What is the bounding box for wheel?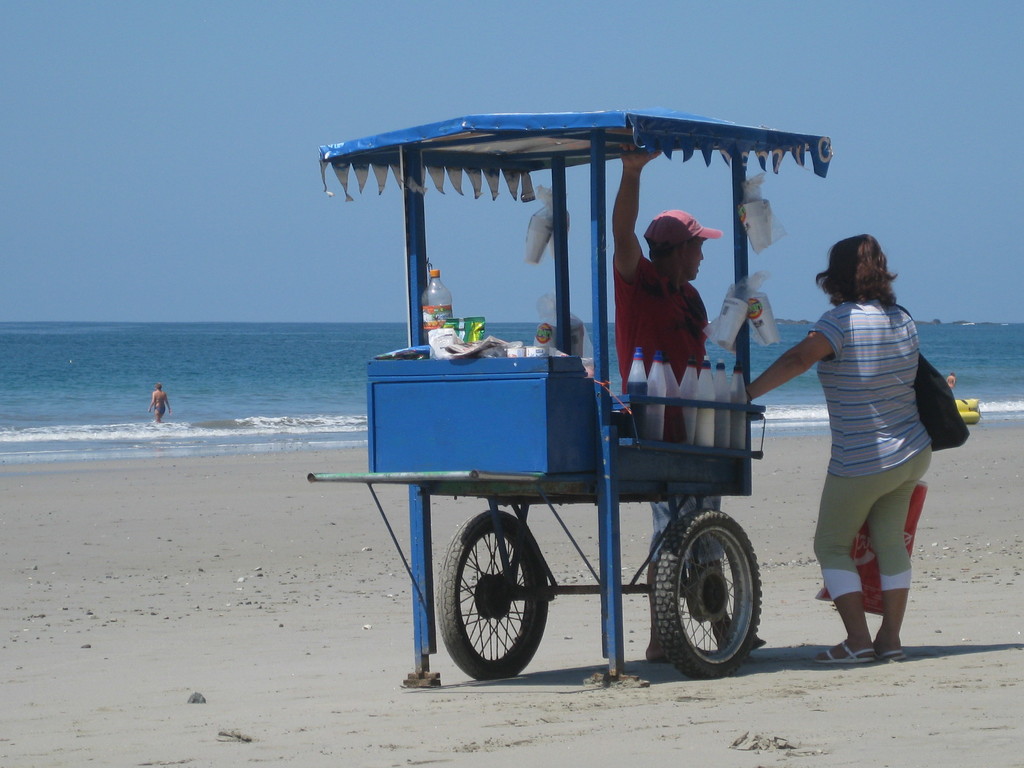
rect(653, 506, 763, 683).
